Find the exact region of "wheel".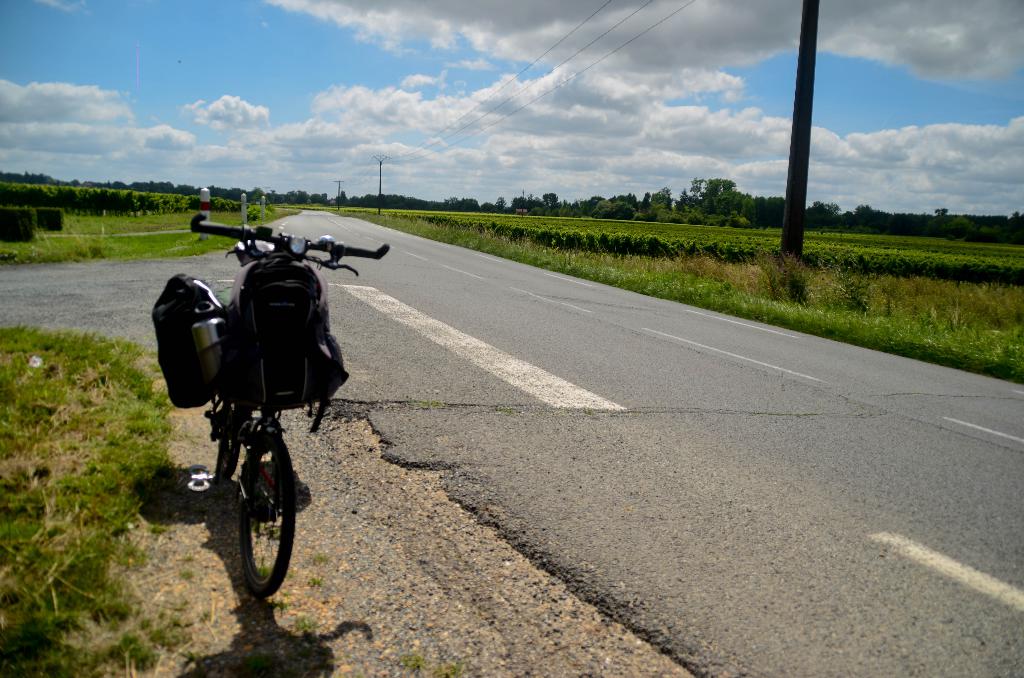
Exact region: pyautogui.locateOnScreen(213, 444, 285, 590).
